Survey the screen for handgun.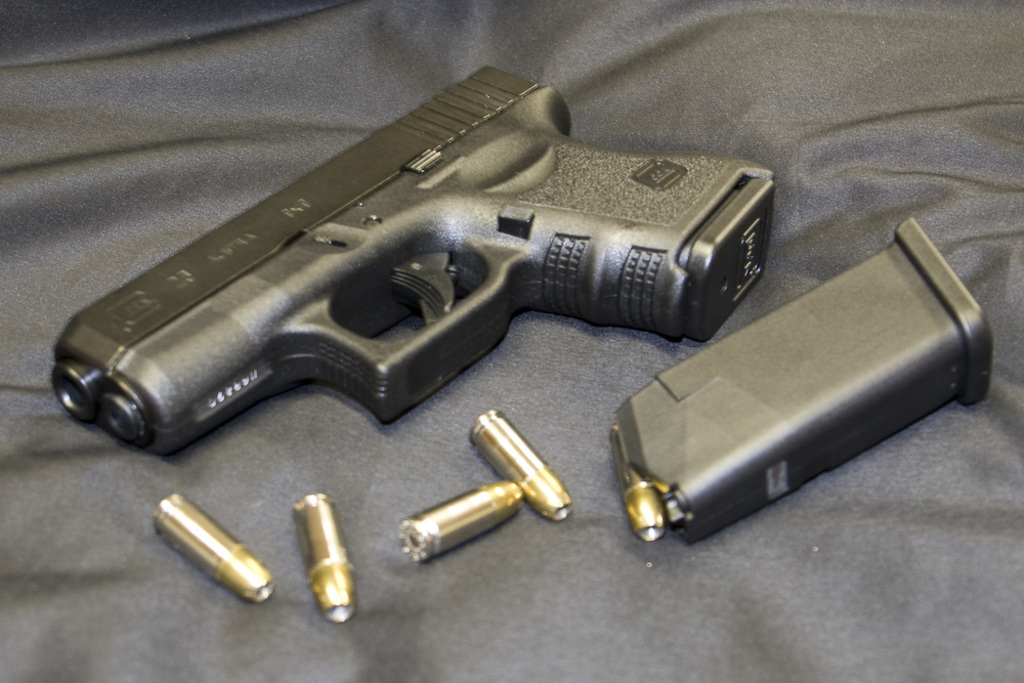
Survey found: 48:65:775:456.
